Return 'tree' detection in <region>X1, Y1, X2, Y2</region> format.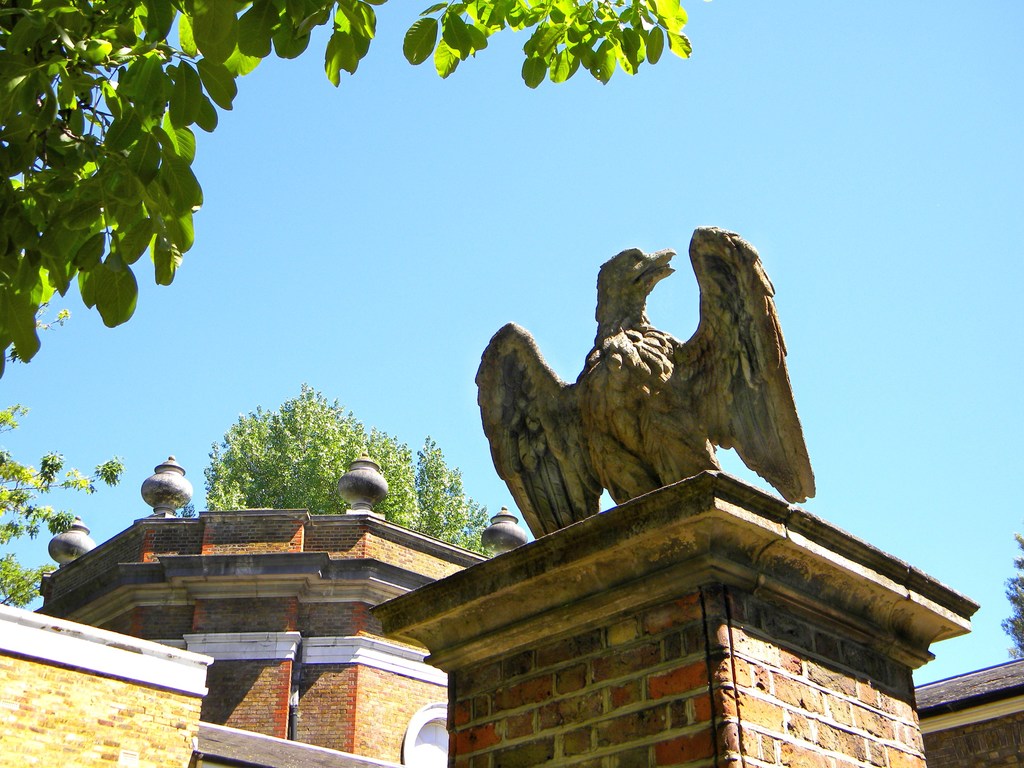
<region>178, 372, 527, 564</region>.
